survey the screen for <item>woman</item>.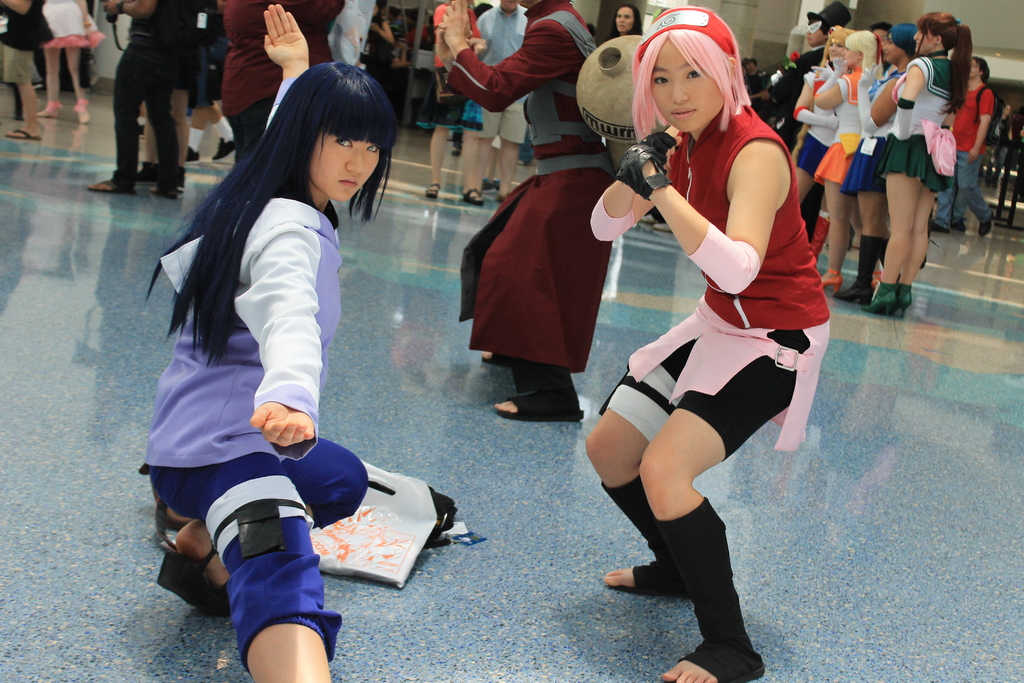
Survey found: {"x1": 810, "y1": 31, "x2": 892, "y2": 297}.
